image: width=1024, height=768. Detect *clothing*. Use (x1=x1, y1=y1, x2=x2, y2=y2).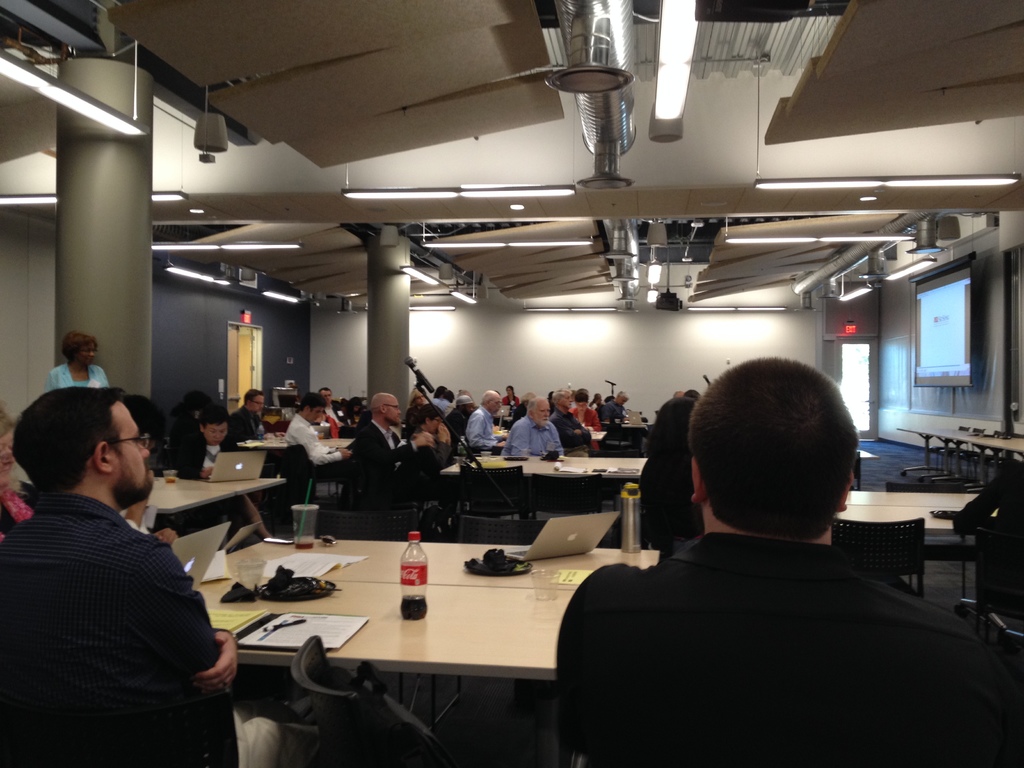
(x1=0, y1=479, x2=45, y2=548).
